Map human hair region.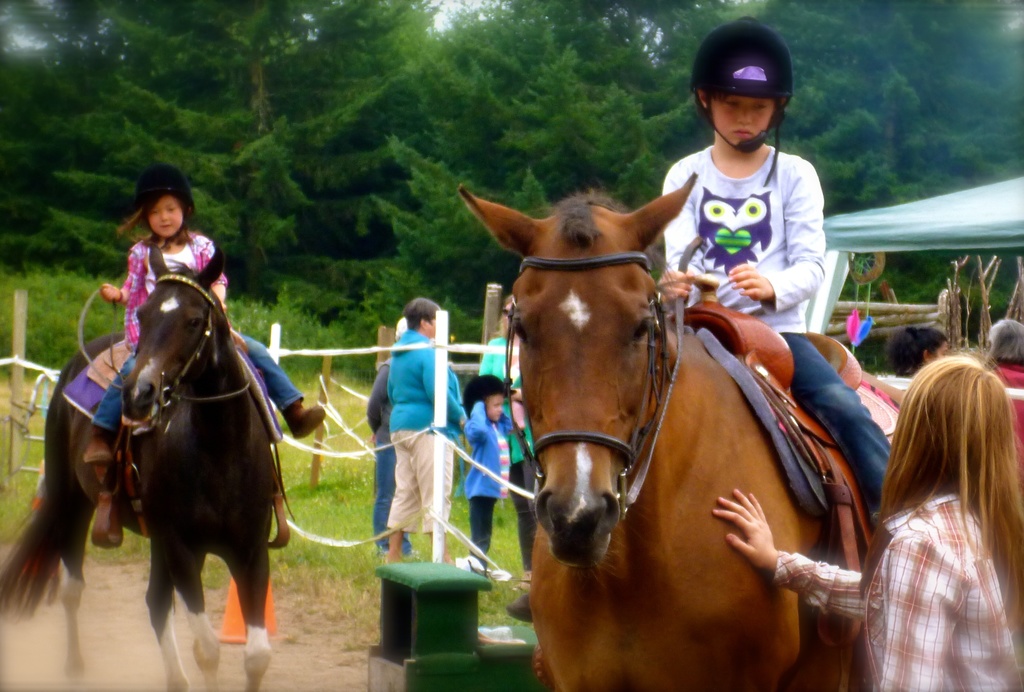
Mapped to rect(115, 204, 194, 245).
